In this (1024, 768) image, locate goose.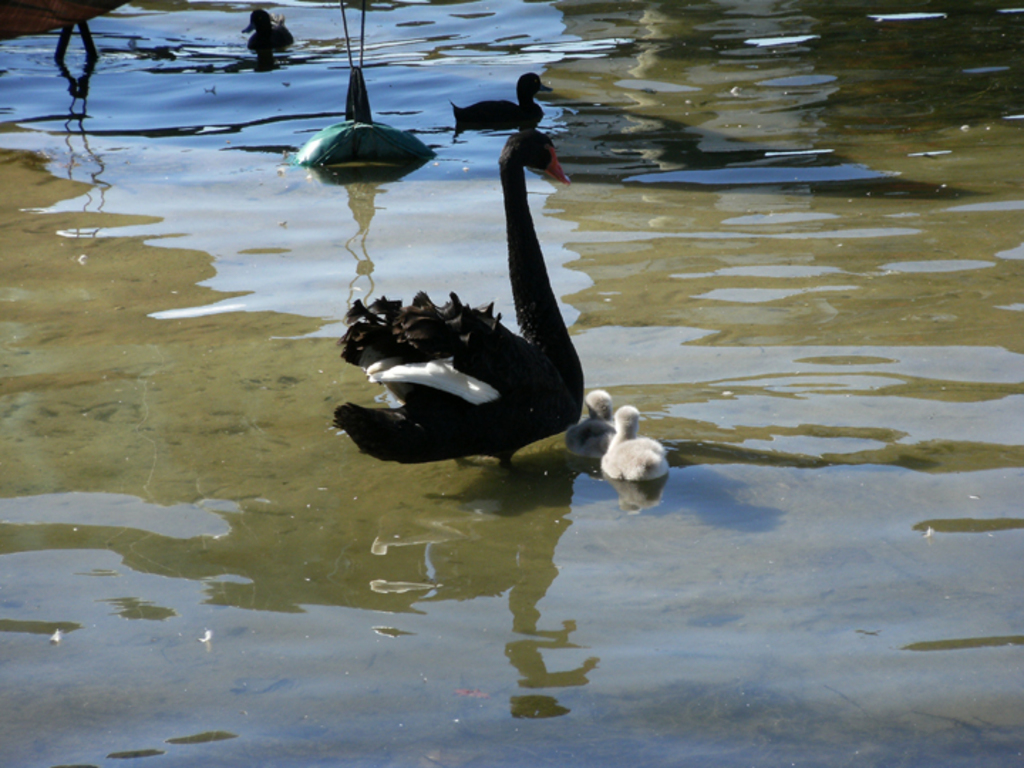
Bounding box: 602,404,670,484.
